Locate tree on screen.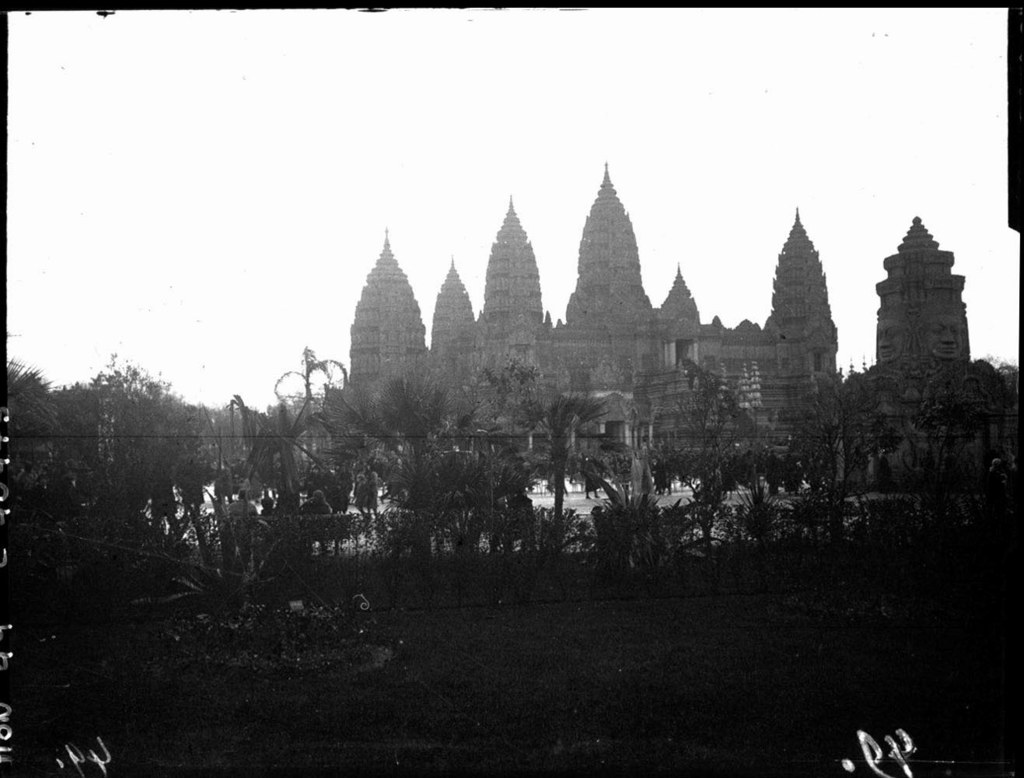
On screen at [left=96, top=369, right=208, bottom=501].
